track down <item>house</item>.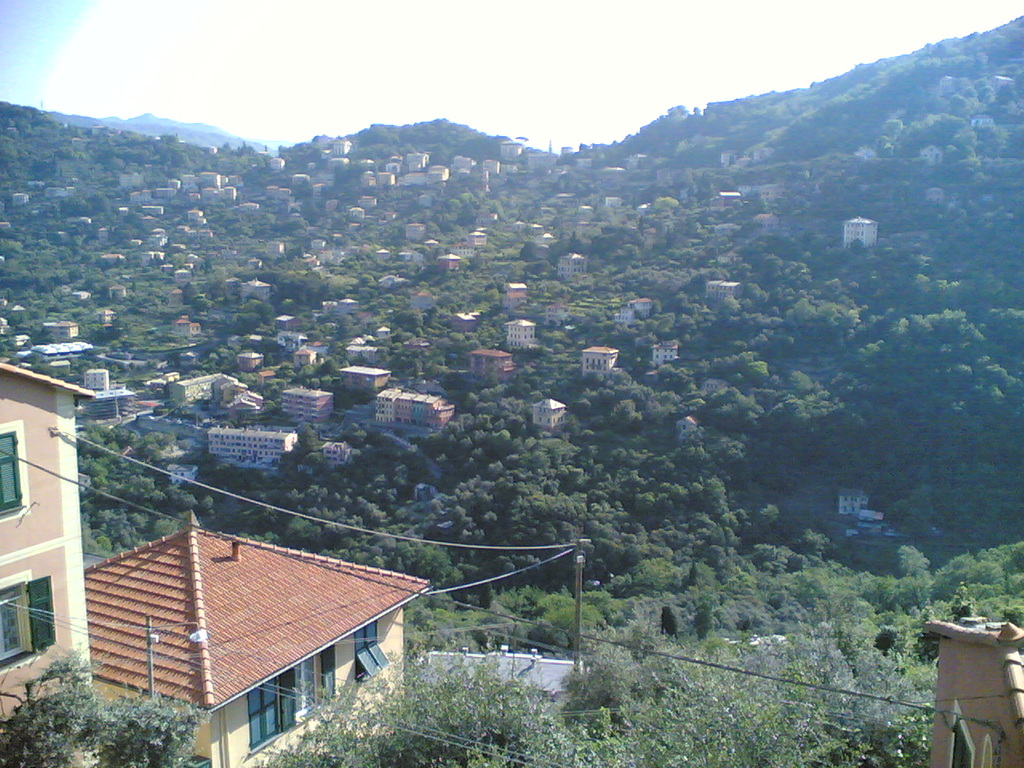
Tracked to {"left": 86, "top": 506, "right": 430, "bottom": 767}.
